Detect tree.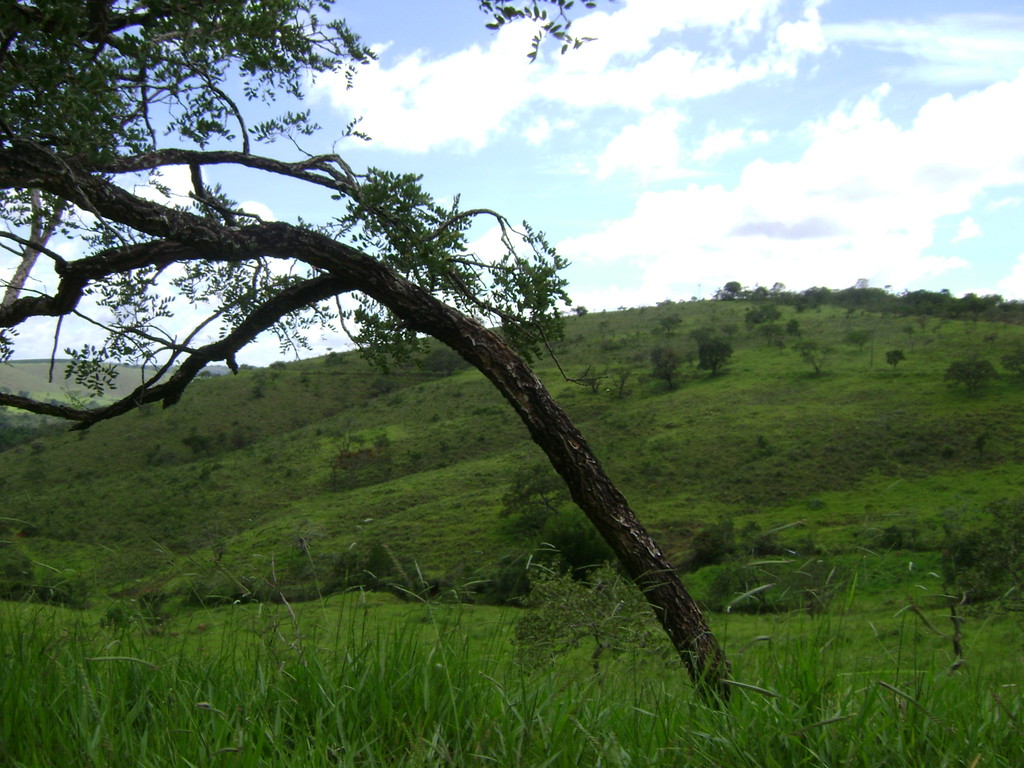
Detected at pyautogui.locateOnScreen(650, 342, 684, 388).
